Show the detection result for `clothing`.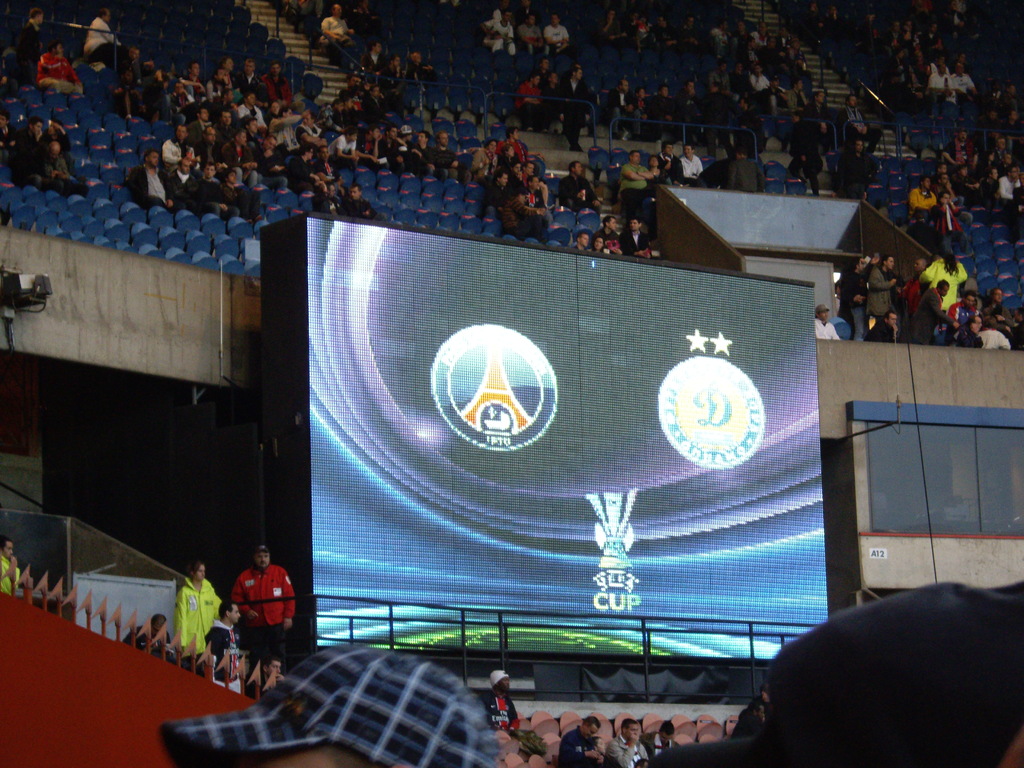
[left=255, top=676, right=289, bottom=701].
